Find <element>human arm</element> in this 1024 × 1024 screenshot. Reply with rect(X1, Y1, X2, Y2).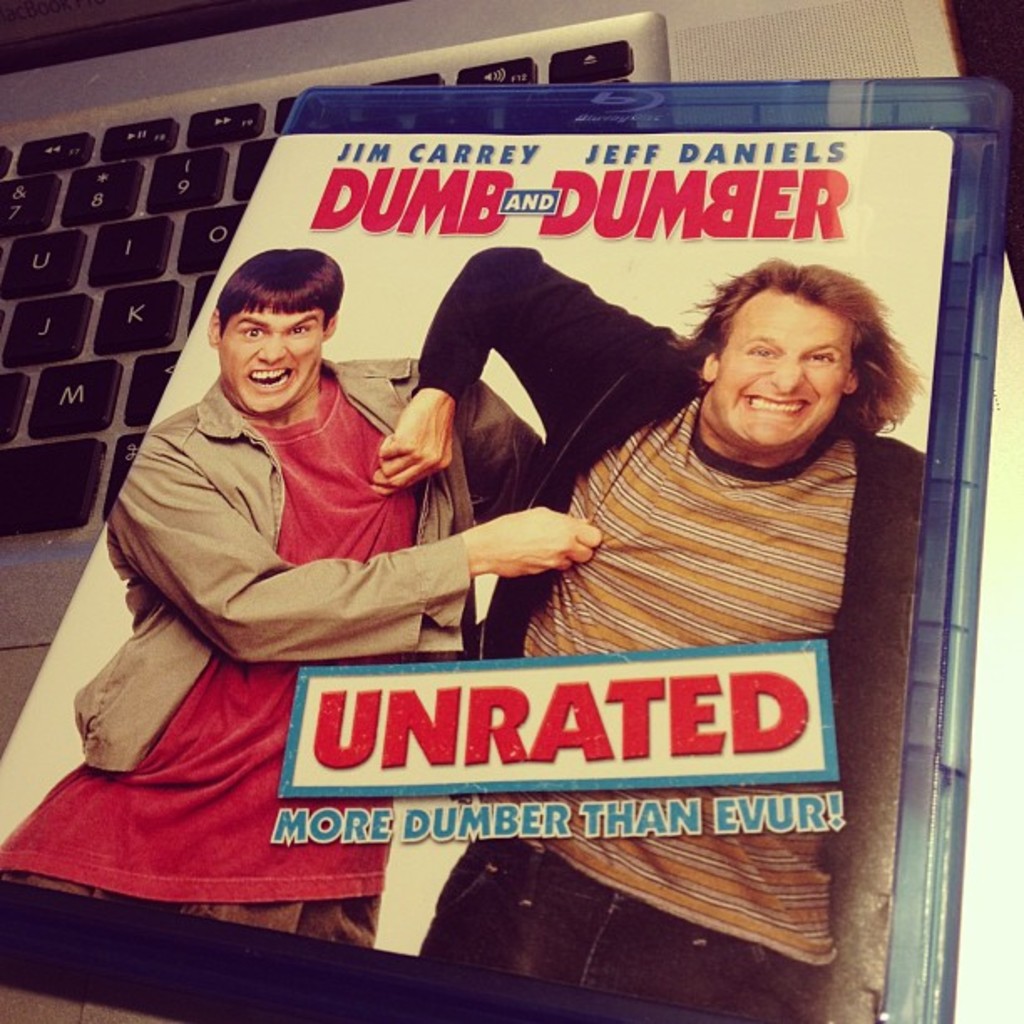
rect(104, 420, 602, 669).
